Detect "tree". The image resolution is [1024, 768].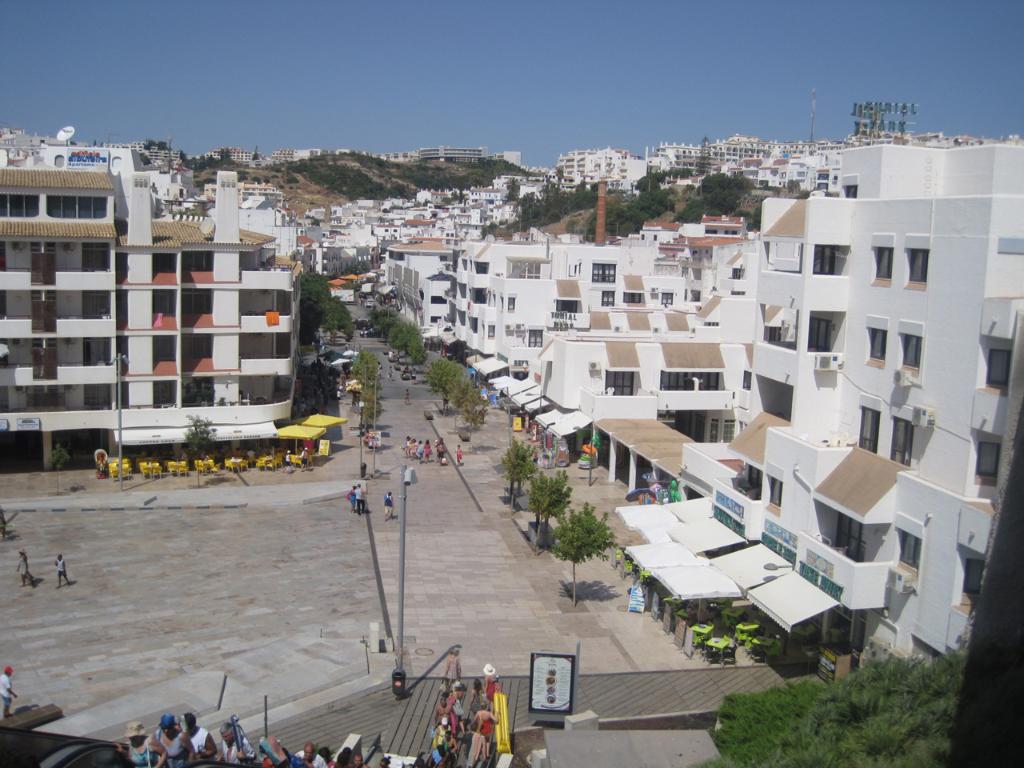
541 505 629 591.
